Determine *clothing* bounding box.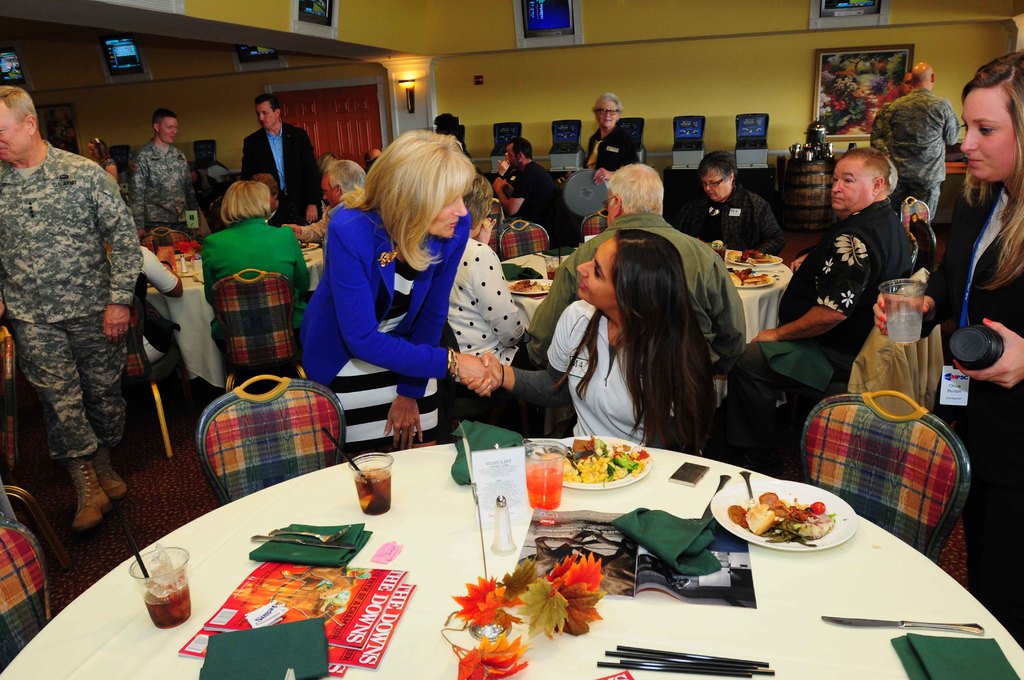
Determined: 769 212 927 366.
